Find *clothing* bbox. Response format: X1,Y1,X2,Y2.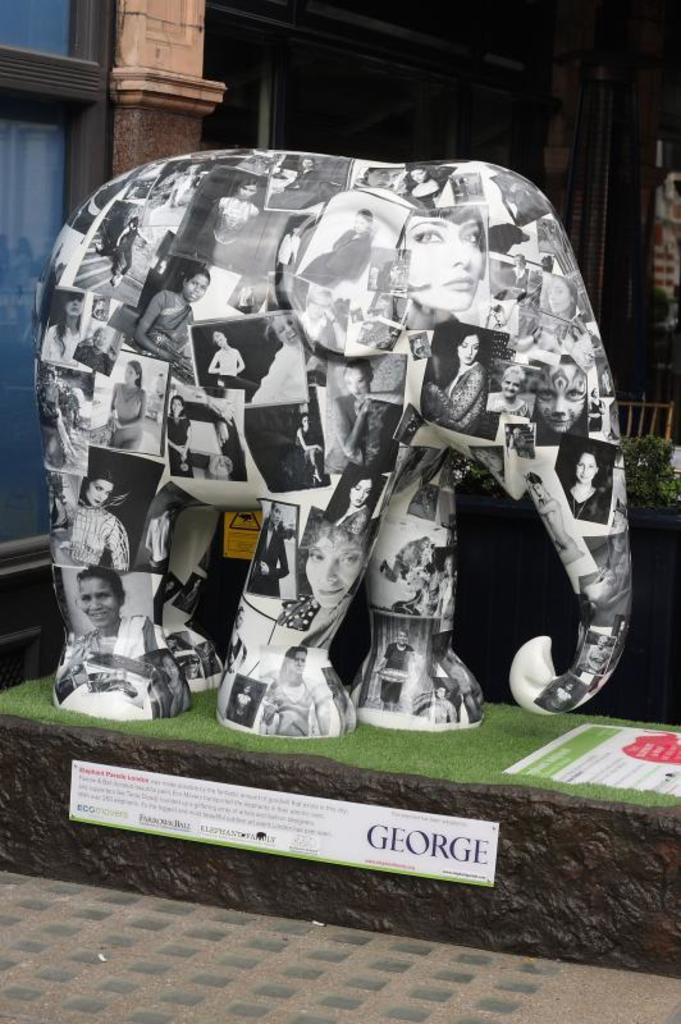
70,502,127,567.
